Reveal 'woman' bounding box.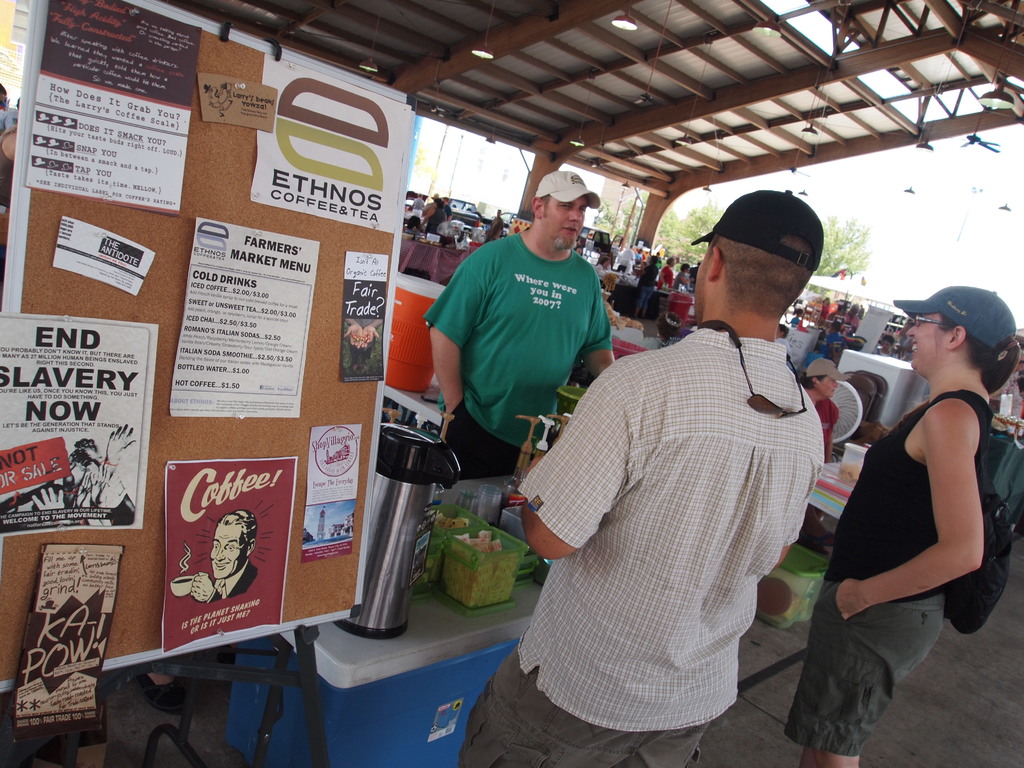
Revealed: l=817, t=294, r=833, b=324.
